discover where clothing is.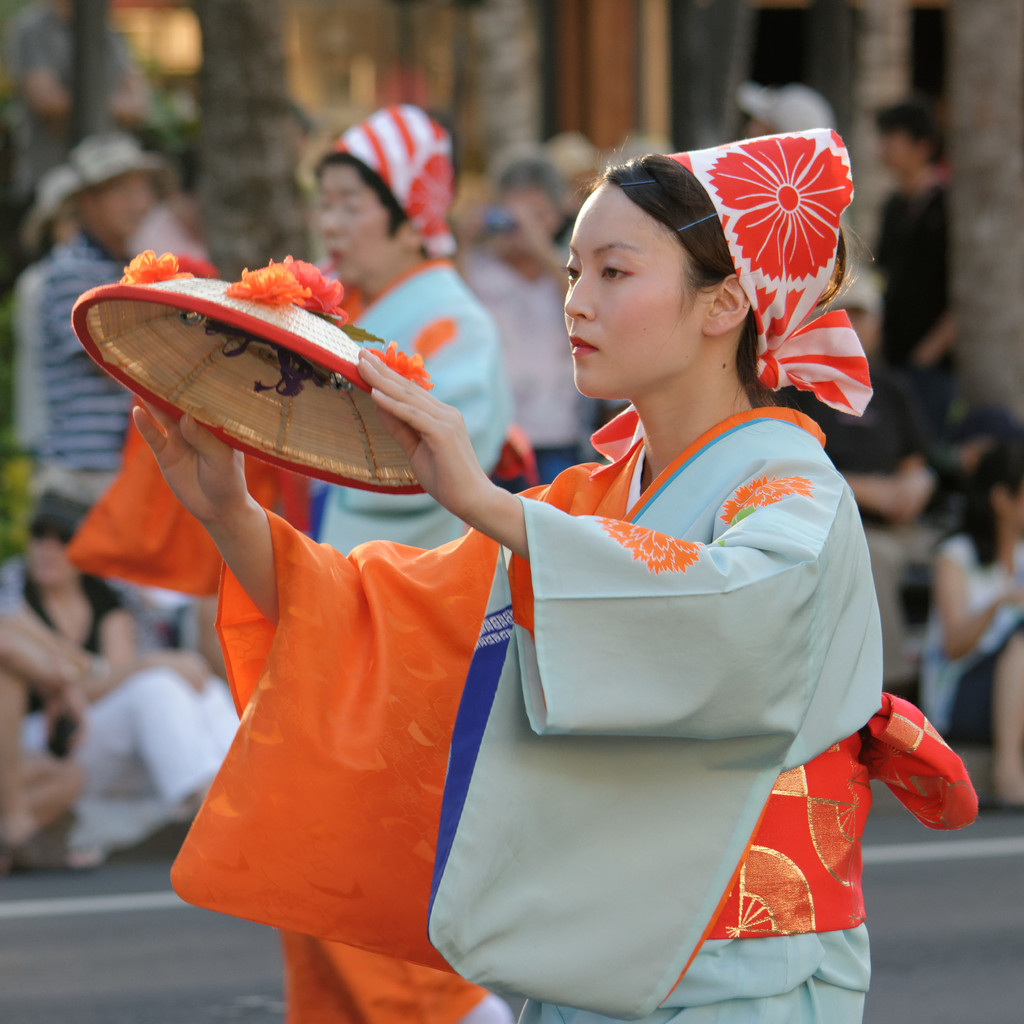
Discovered at 3:239:67:461.
